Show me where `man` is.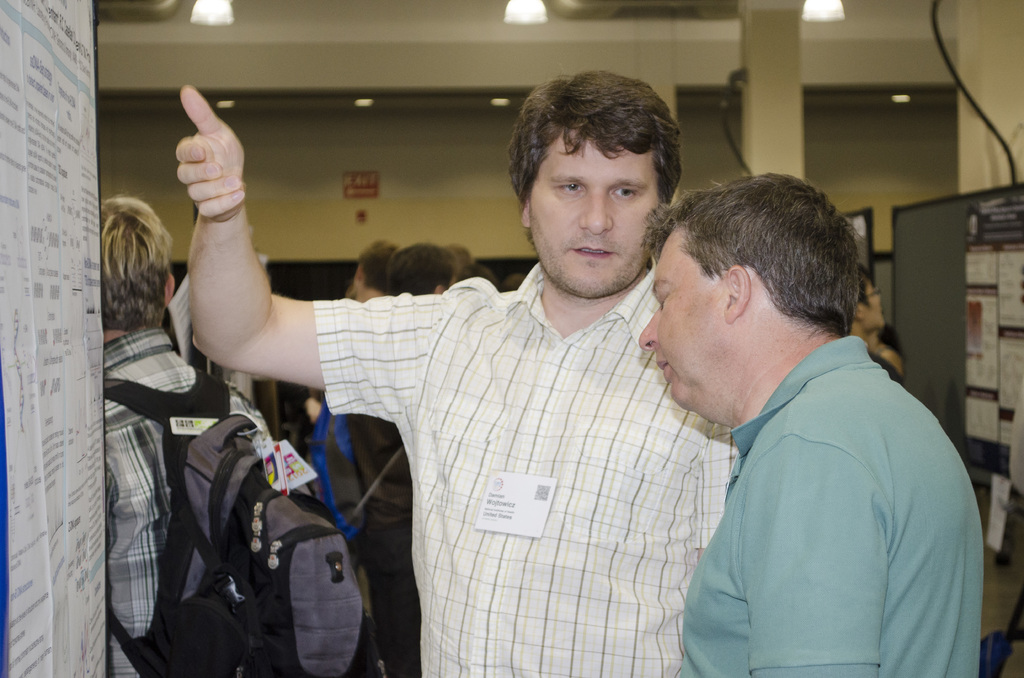
`man` is at x1=99, y1=188, x2=292, y2=677.
